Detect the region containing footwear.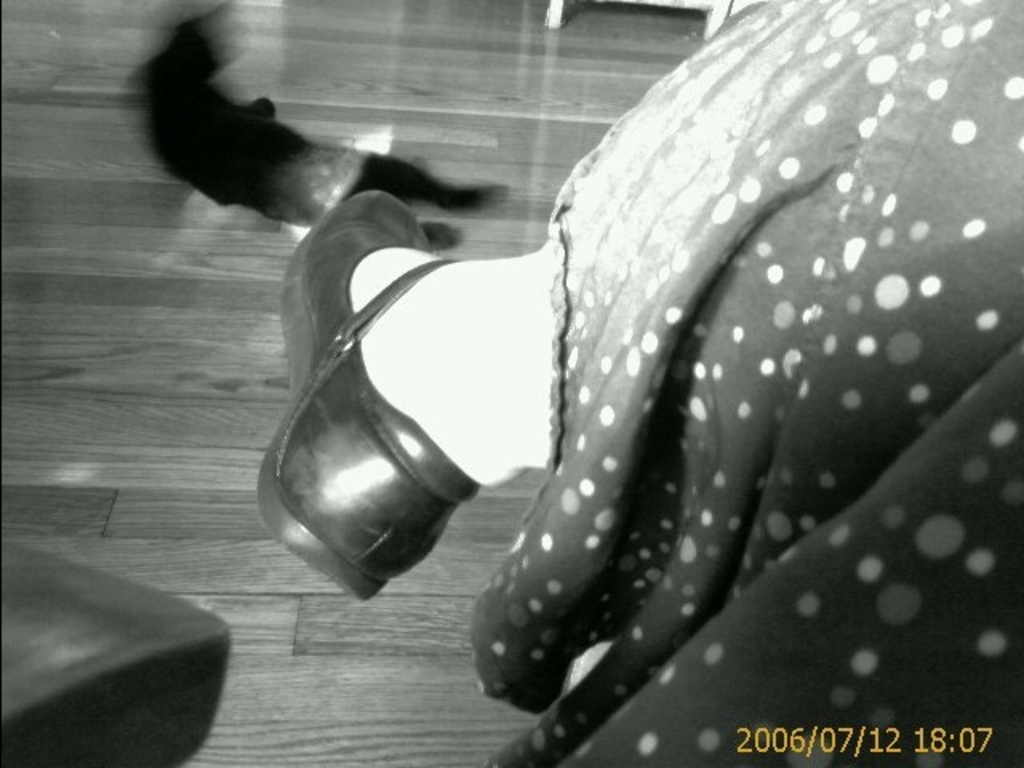
258/189/482/605.
